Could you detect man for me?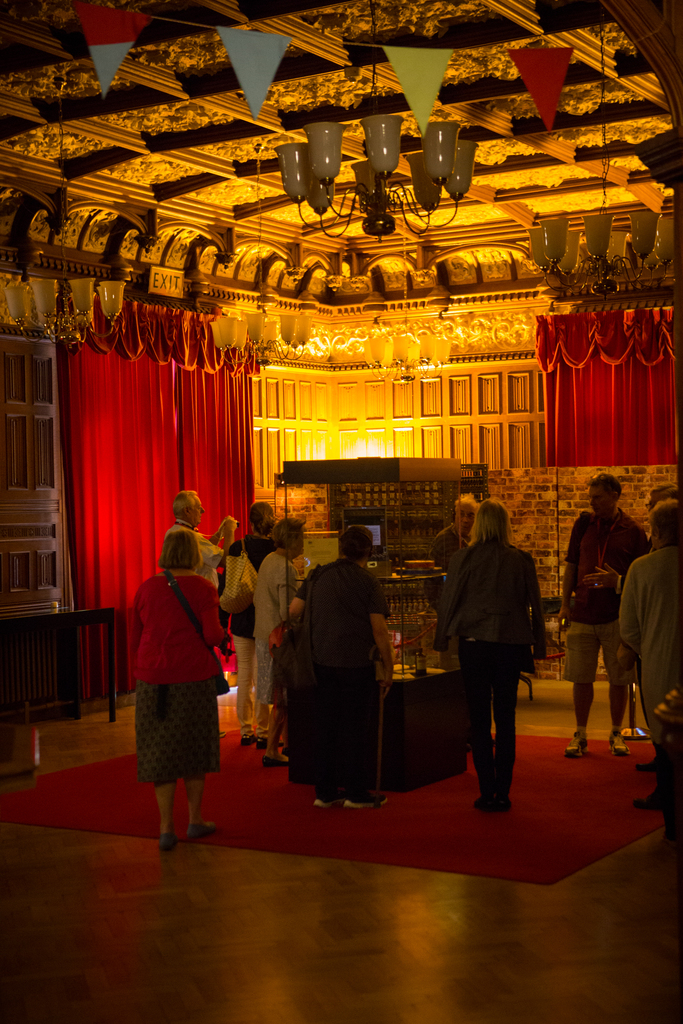
Detection result: bbox=[162, 490, 243, 614].
